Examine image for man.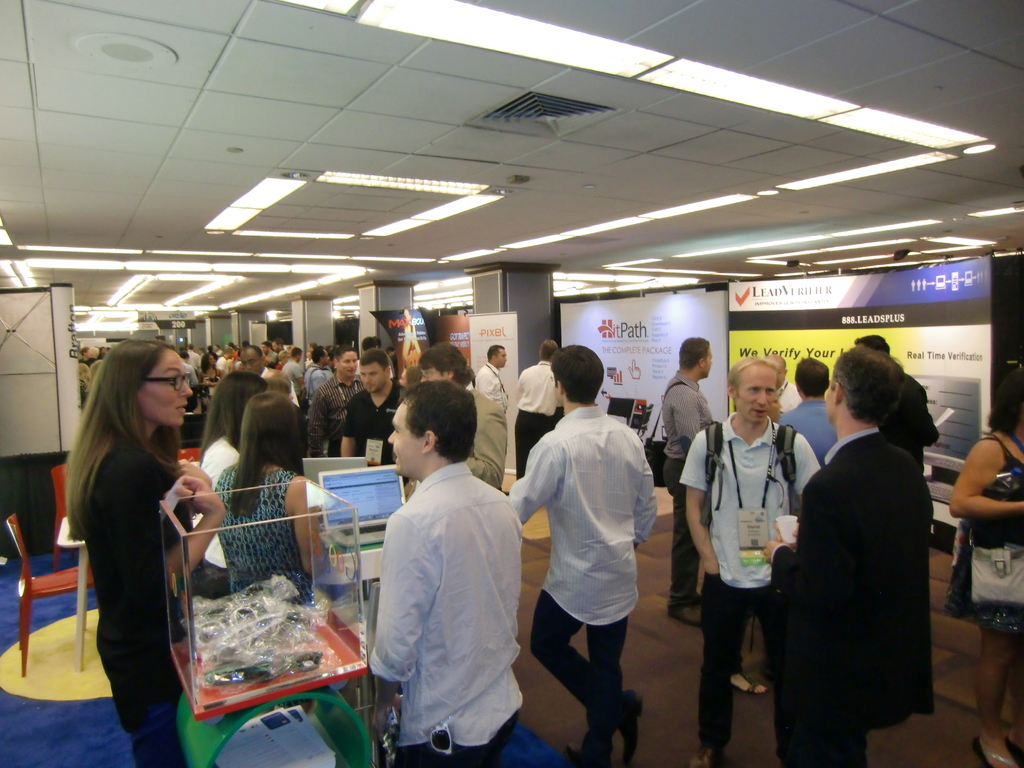
Examination result: {"x1": 382, "y1": 343, "x2": 400, "y2": 383}.
